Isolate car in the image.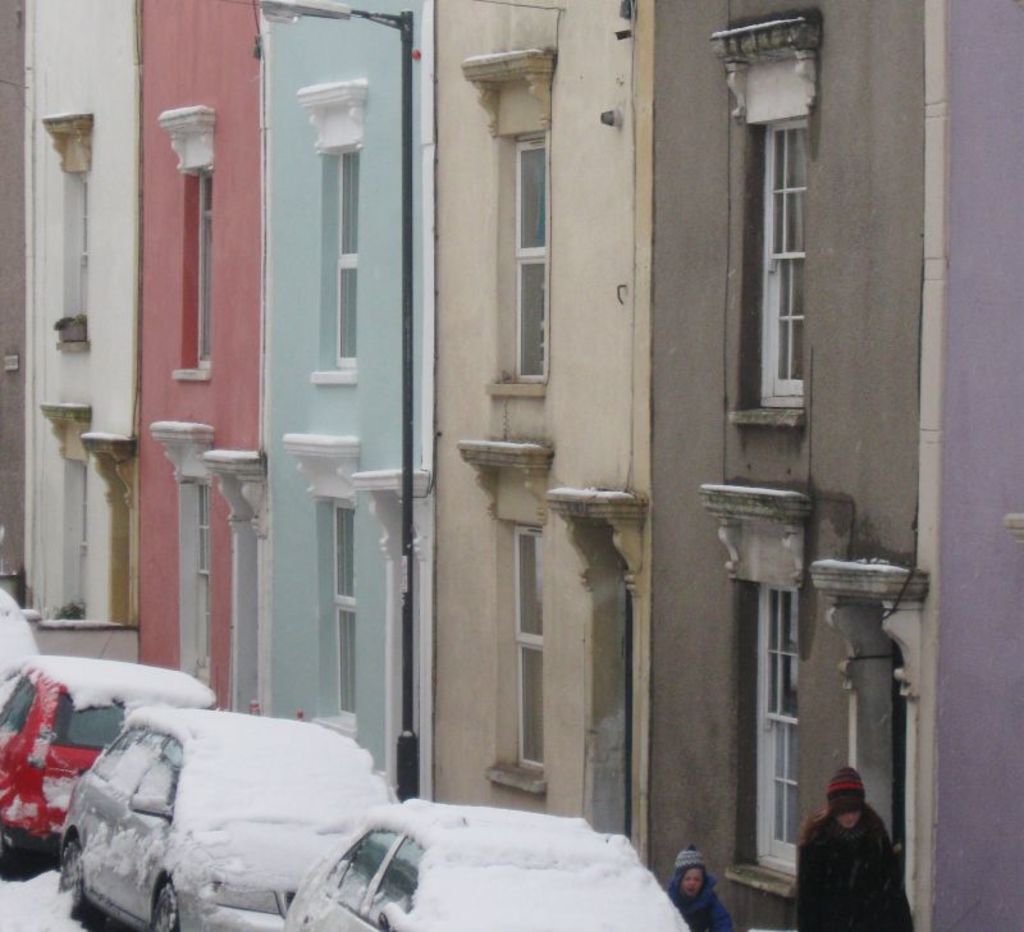
Isolated region: [284,783,689,931].
